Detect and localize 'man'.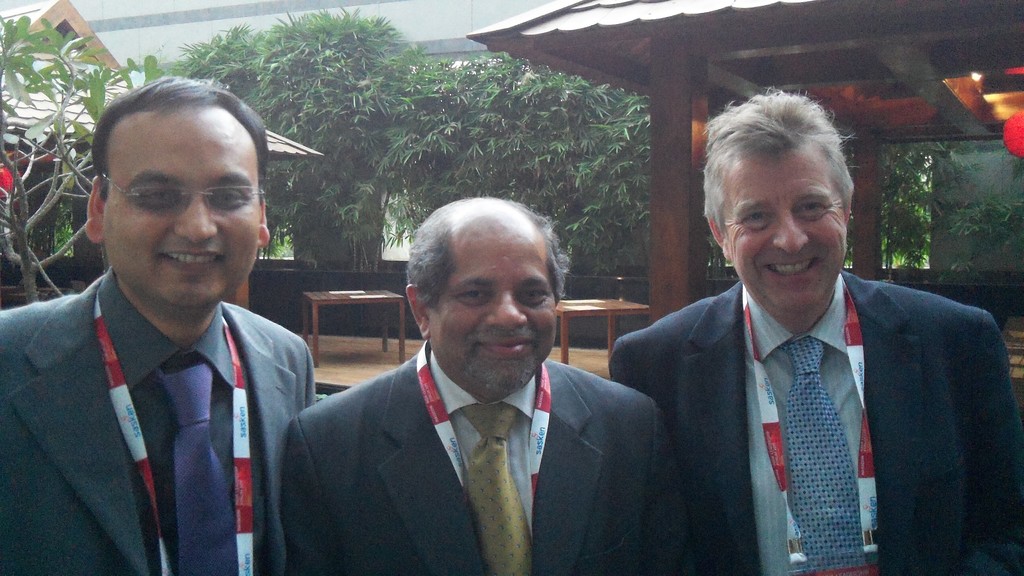
Localized at bbox(0, 78, 347, 575).
